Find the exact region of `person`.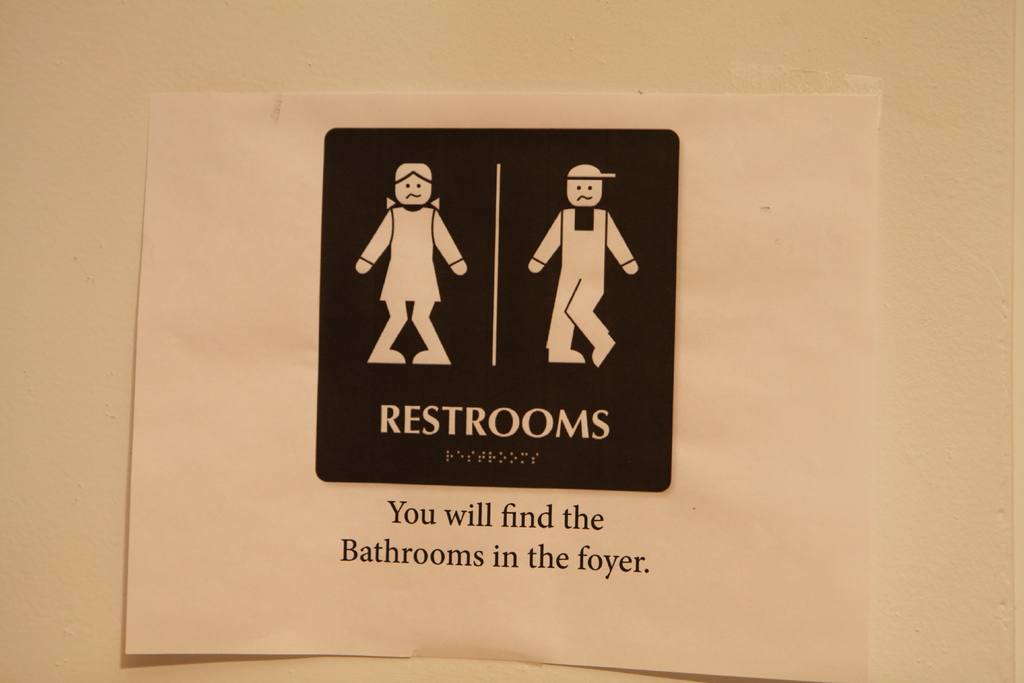
Exact region: detection(528, 161, 638, 368).
